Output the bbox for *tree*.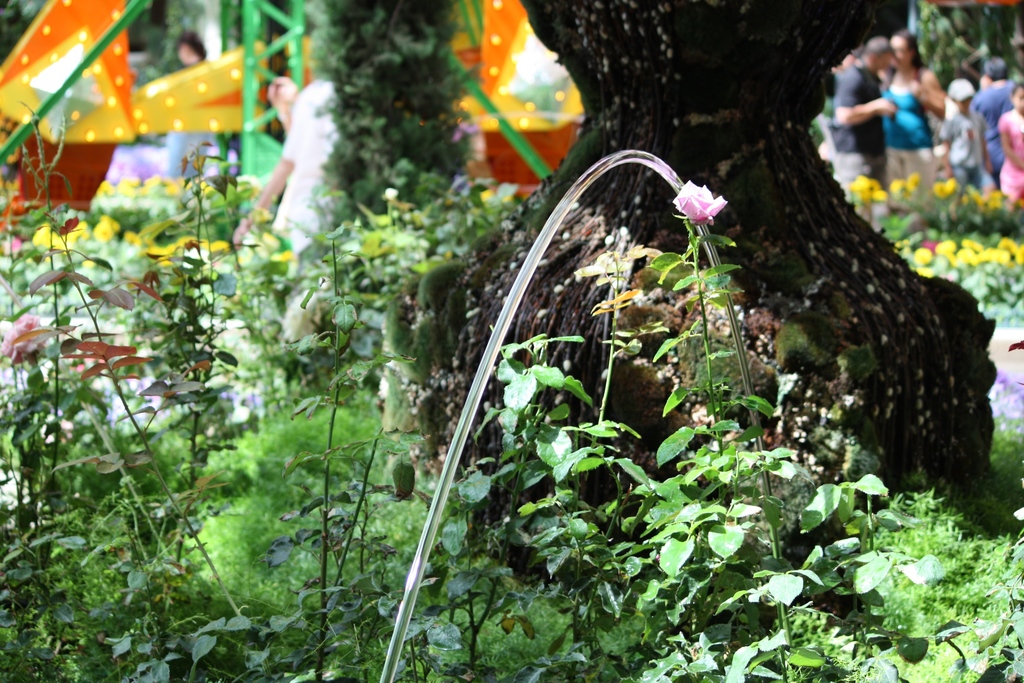
region(314, 0, 477, 359).
